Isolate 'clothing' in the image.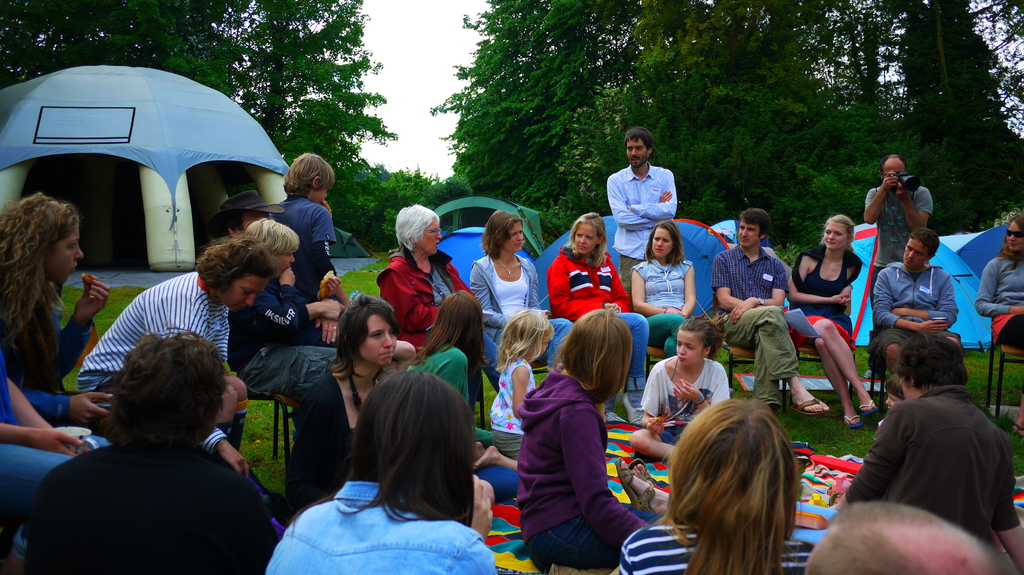
Isolated region: 637/350/730/446.
